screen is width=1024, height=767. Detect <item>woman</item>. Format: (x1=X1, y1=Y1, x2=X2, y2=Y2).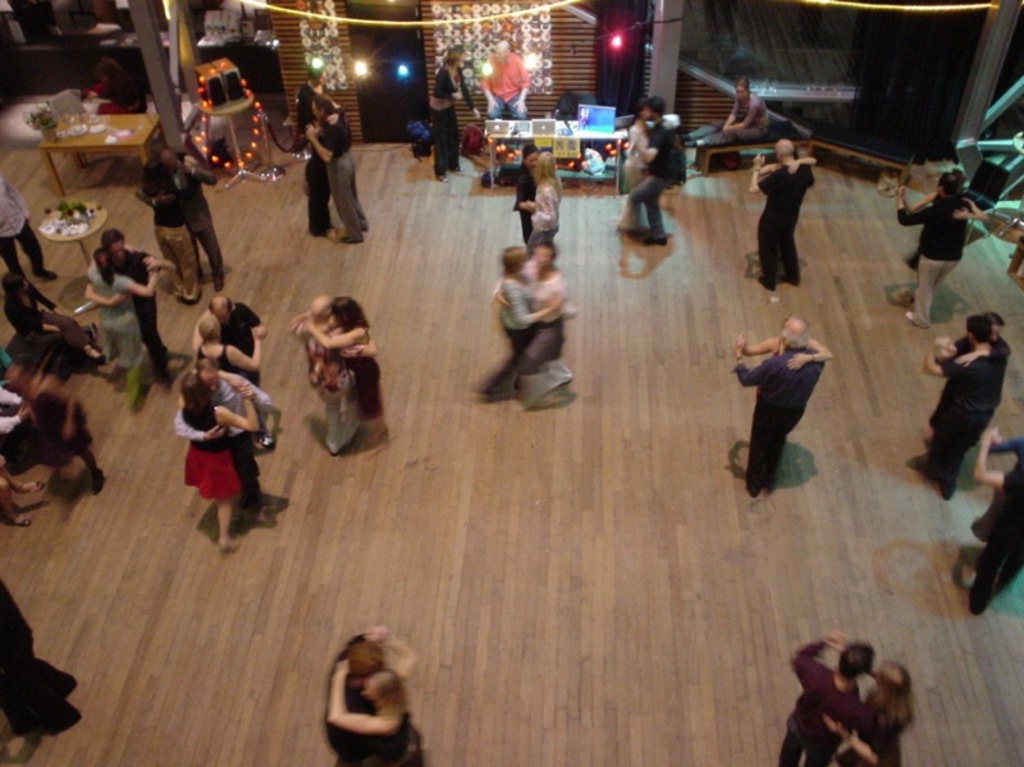
(x1=941, y1=315, x2=1014, y2=366).
